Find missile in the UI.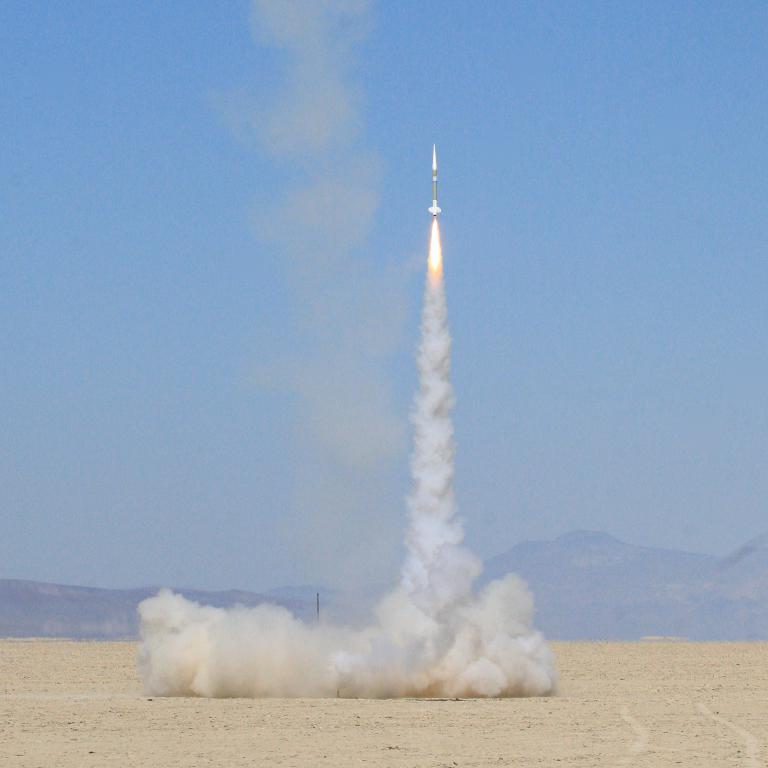
UI element at 425:143:441:217.
